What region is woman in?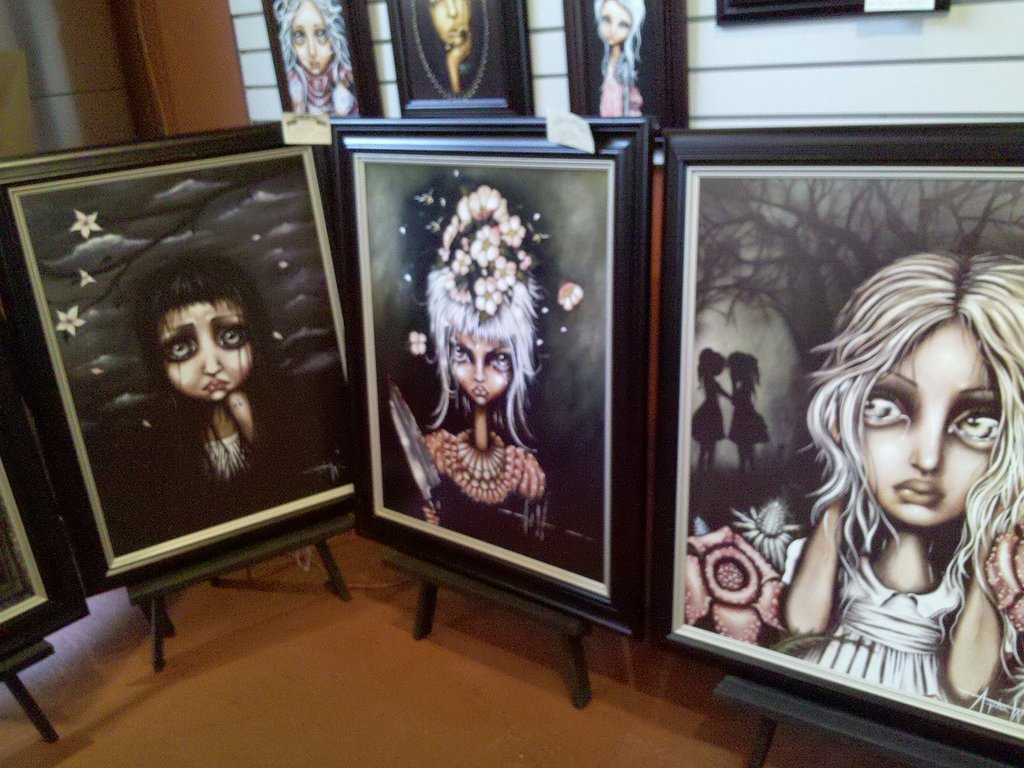
Rect(270, 0, 360, 130).
